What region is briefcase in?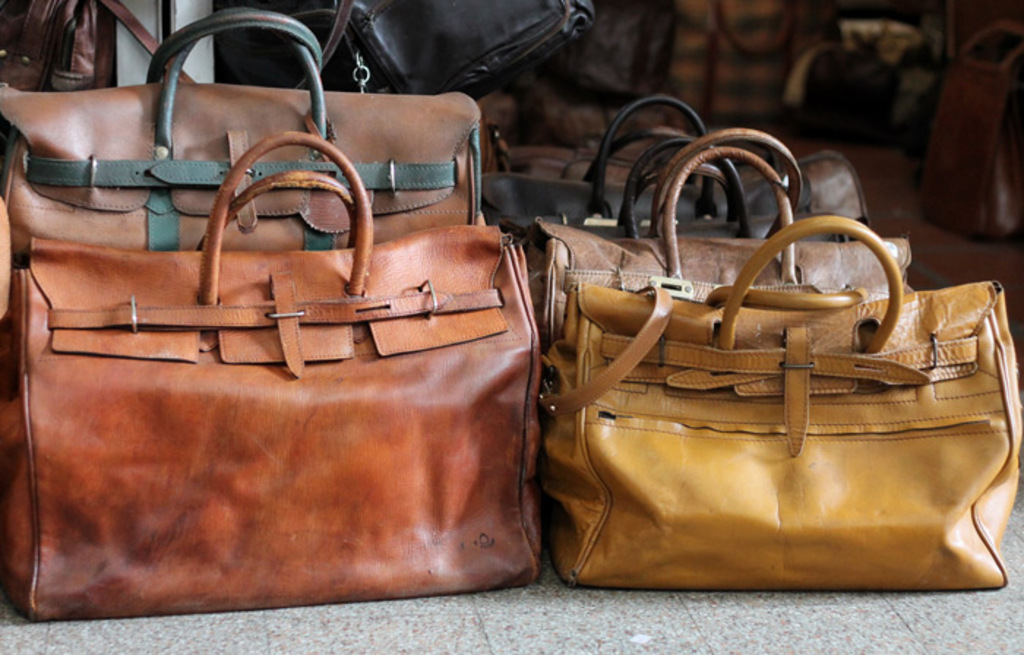
region(920, 12, 1023, 241).
